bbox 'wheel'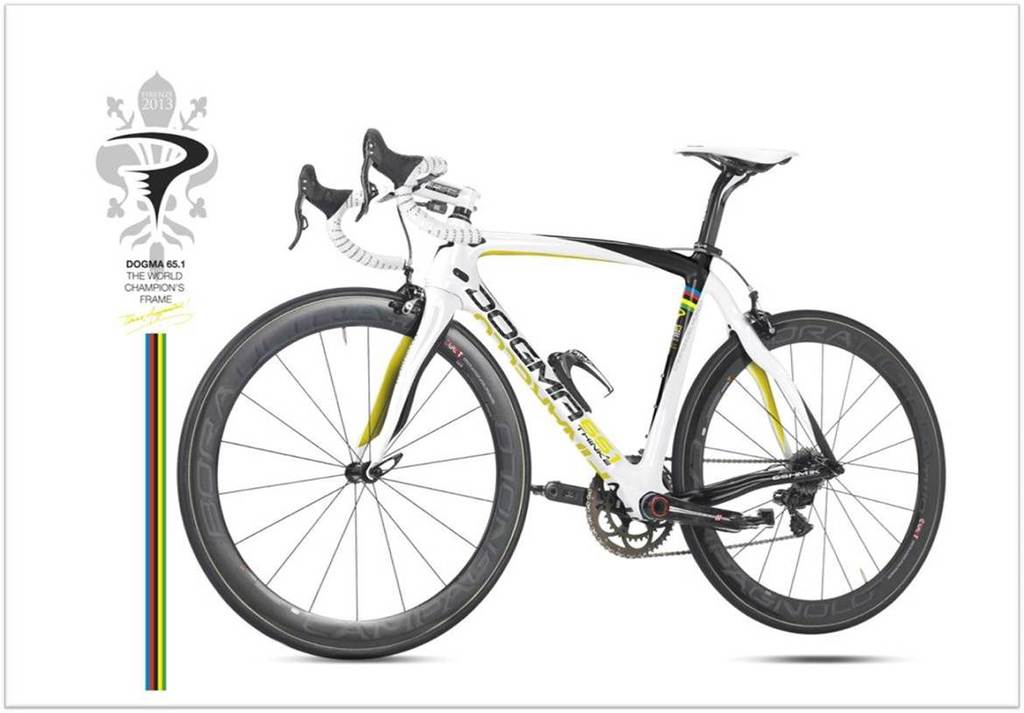
crop(174, 287, 530, 661)
